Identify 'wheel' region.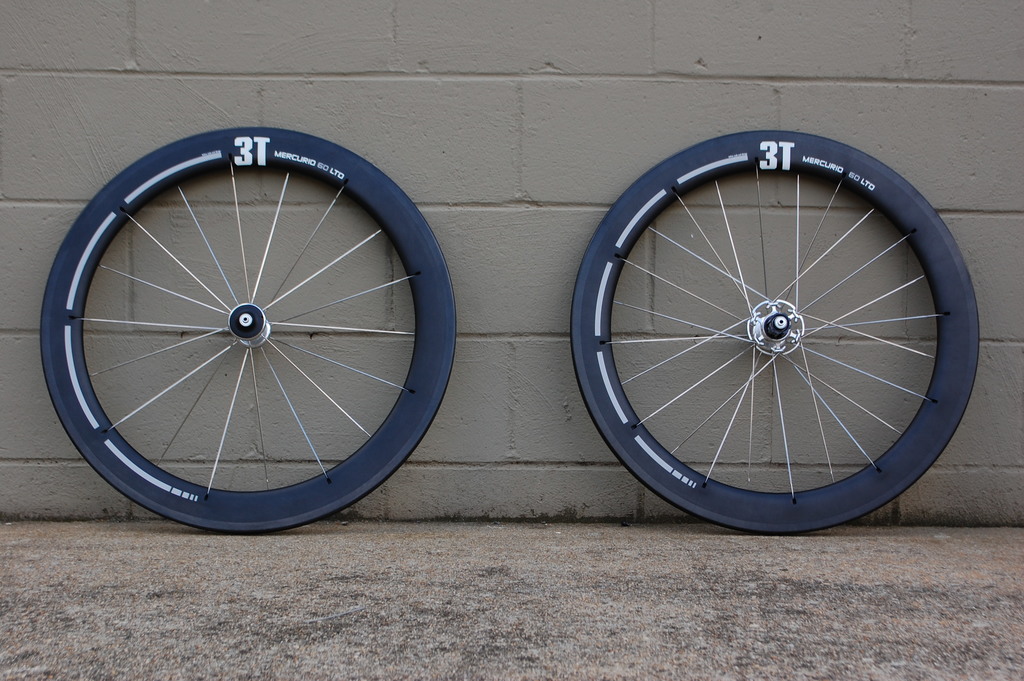
Region: <region>565, 123, 983, 541</region>.
